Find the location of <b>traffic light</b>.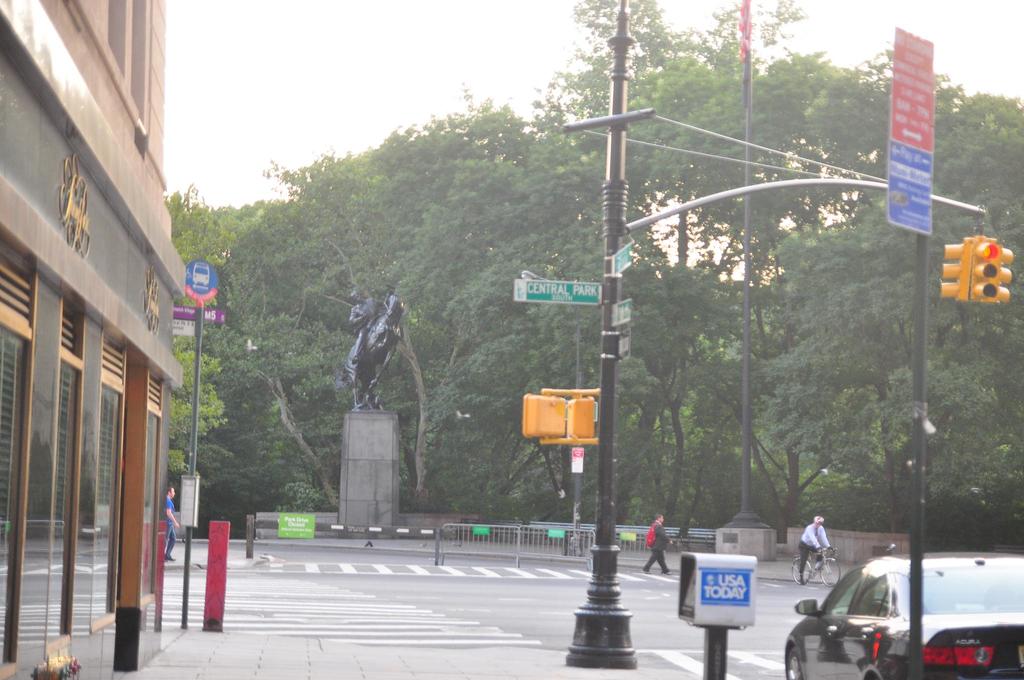
Location: <box>564,393,592,438</box>.
